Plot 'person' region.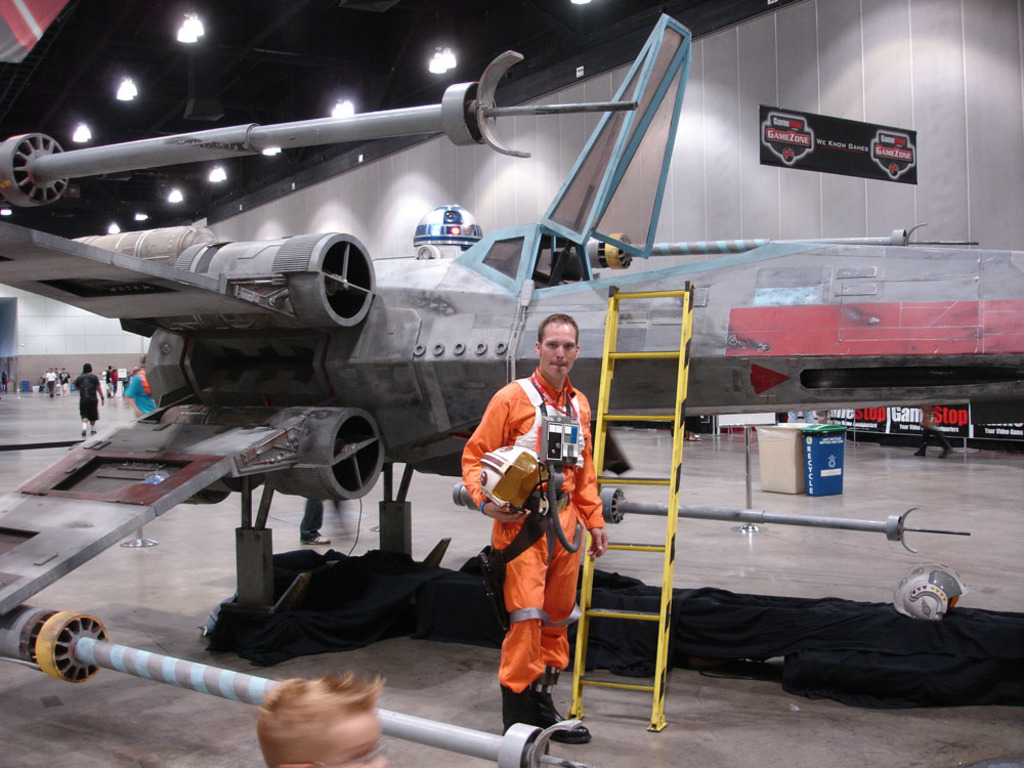
Plotted at [121, 351, 156, 418].
